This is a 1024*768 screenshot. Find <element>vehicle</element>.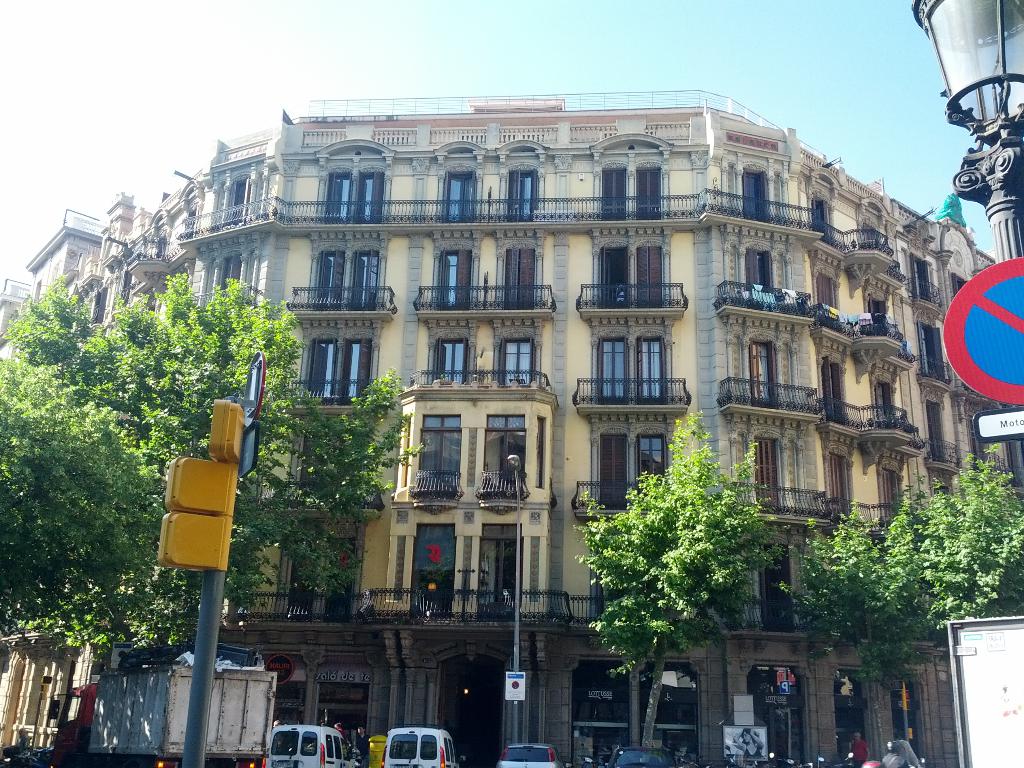
Bounding box: left=609, top=739, right=678, bottom=767.
